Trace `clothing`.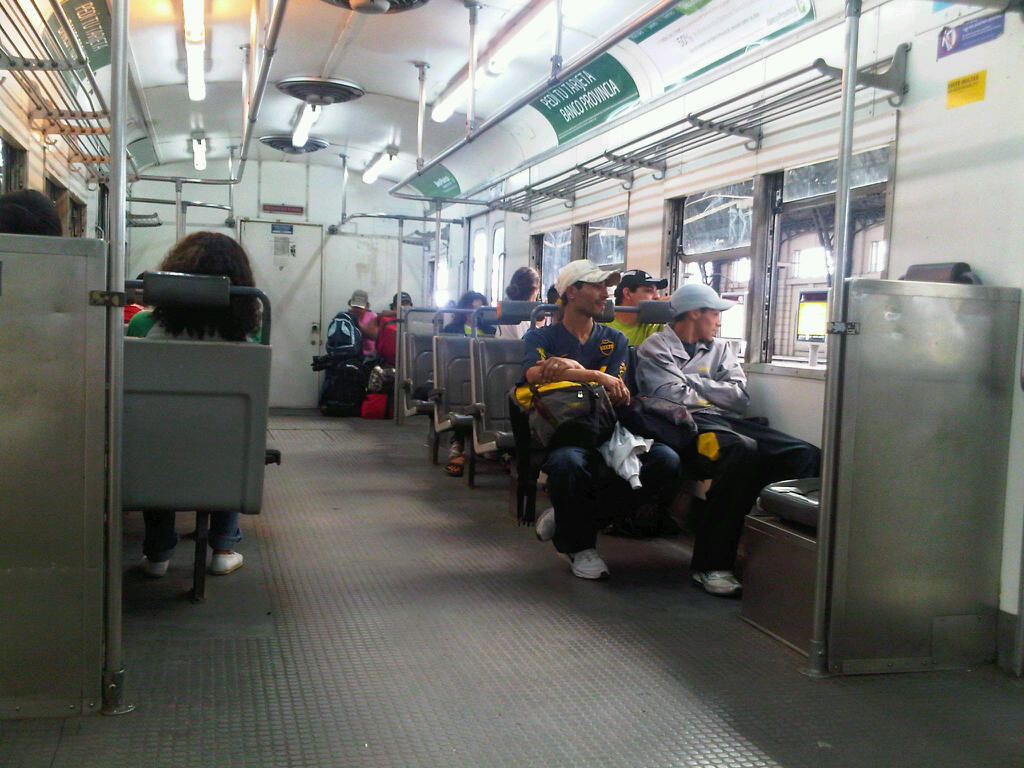
Traced to 633, 319, 822, 577.
